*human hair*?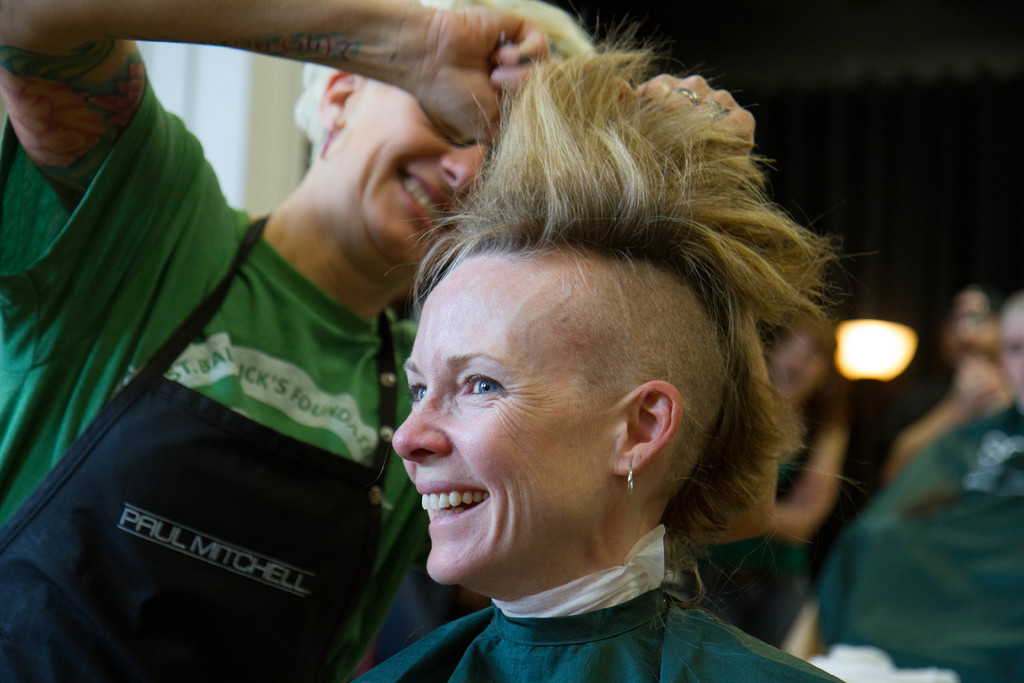
{"x1": 355, "y1": 47, "x2": 827, "y2": 506}
